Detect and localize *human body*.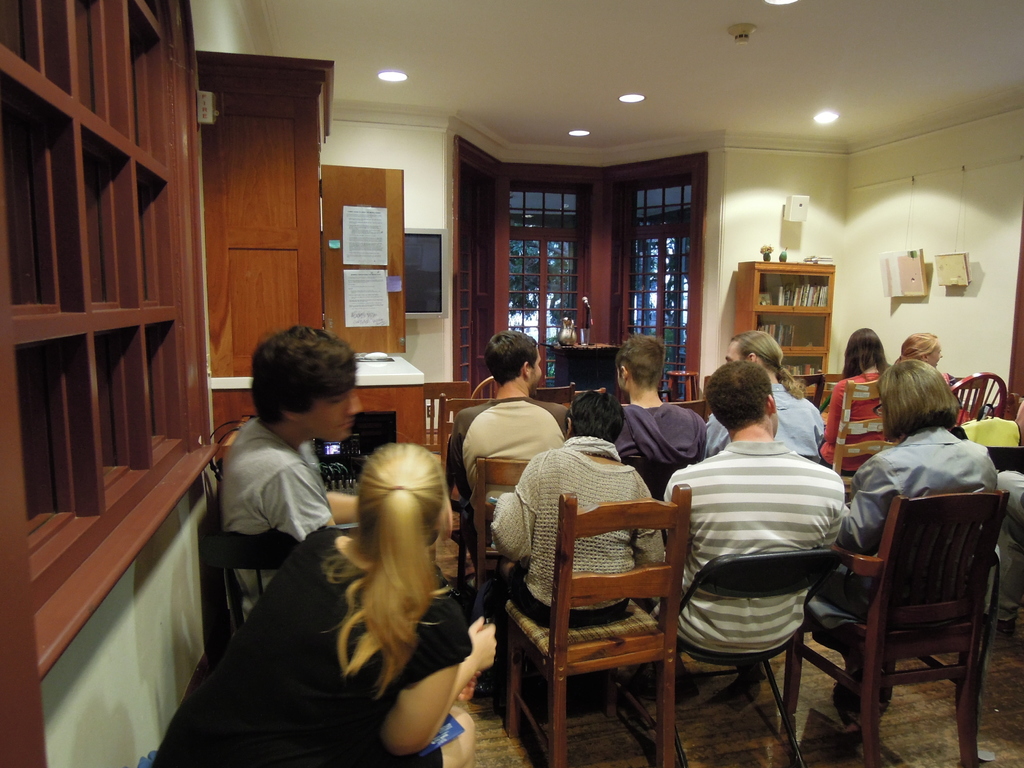
Localized at (189,336,364,657).
